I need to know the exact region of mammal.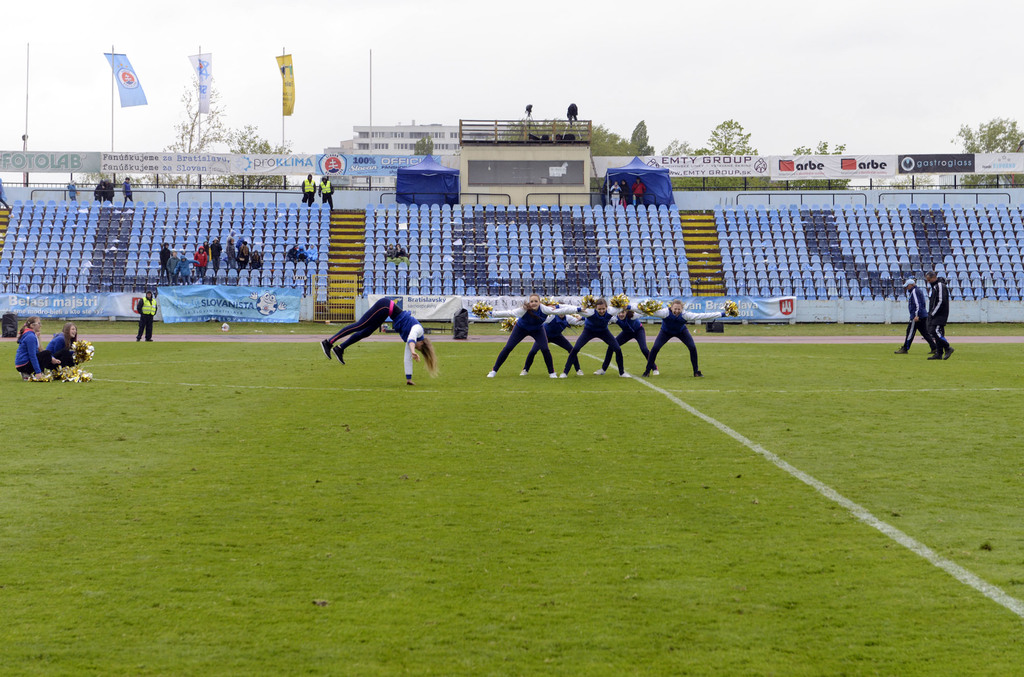
Region: 631/179/644/202.
